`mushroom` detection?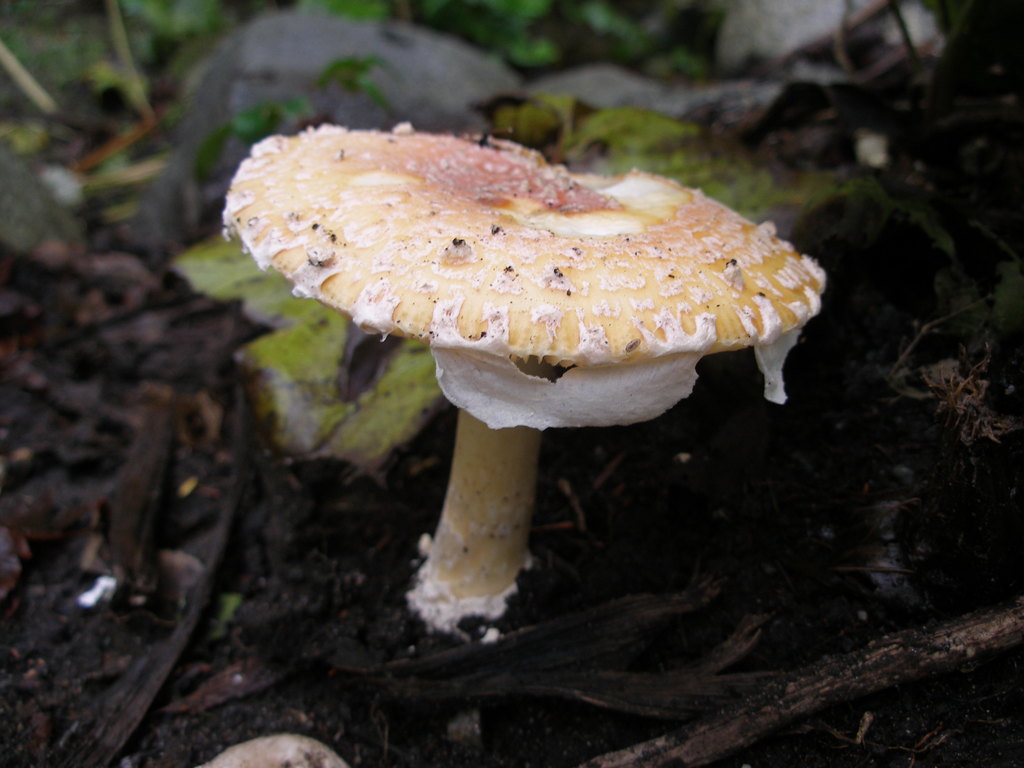
rect(204, 110, 835, 650)
